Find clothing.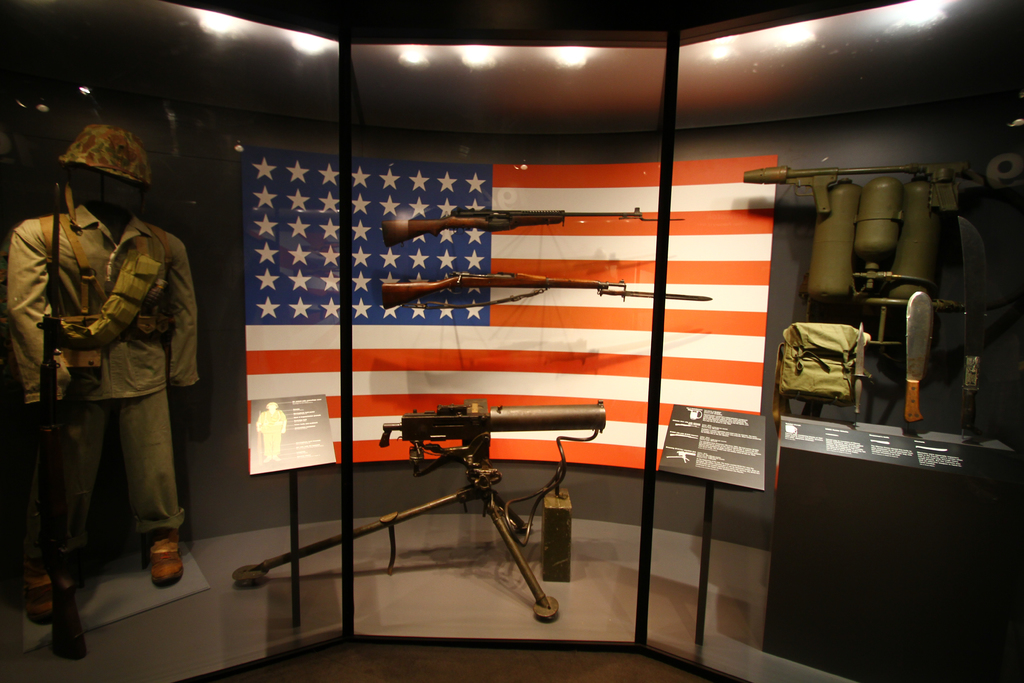
BBox(0, 184, 211, 538).
